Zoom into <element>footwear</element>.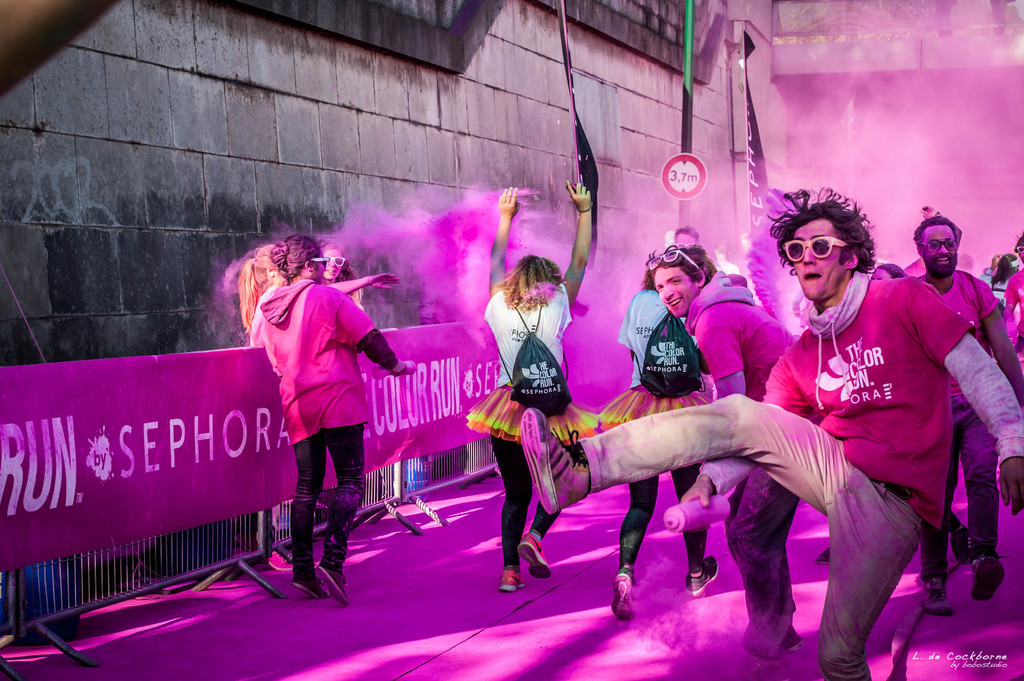
Zoom target: bbox(816, 547, 829, 565).
